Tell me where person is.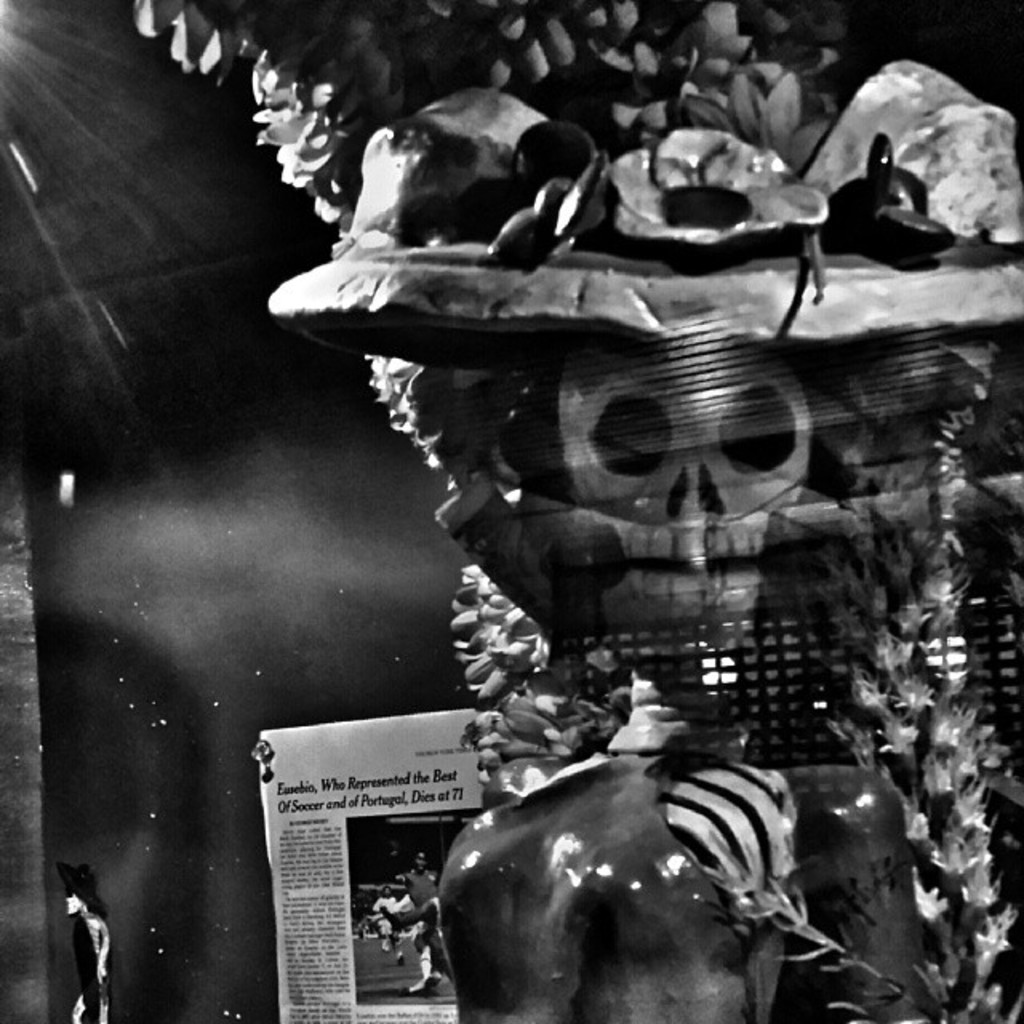
person is at Rect(56, 862, 115, 1022).
